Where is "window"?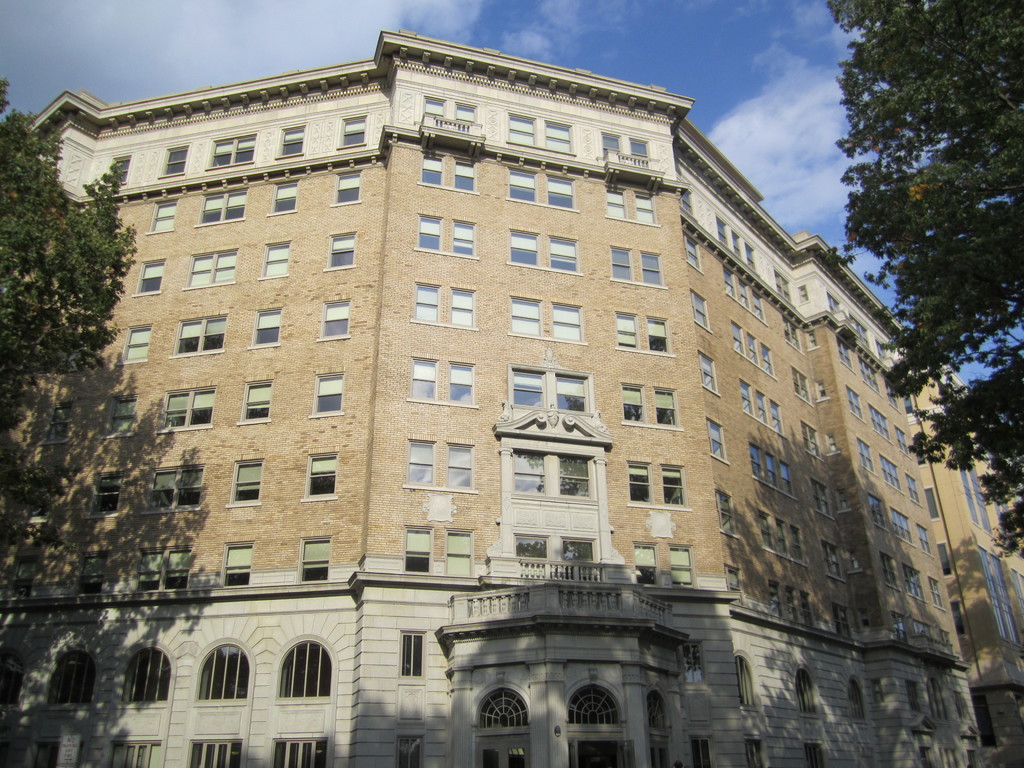
<box>633,546,692,584</box>.
